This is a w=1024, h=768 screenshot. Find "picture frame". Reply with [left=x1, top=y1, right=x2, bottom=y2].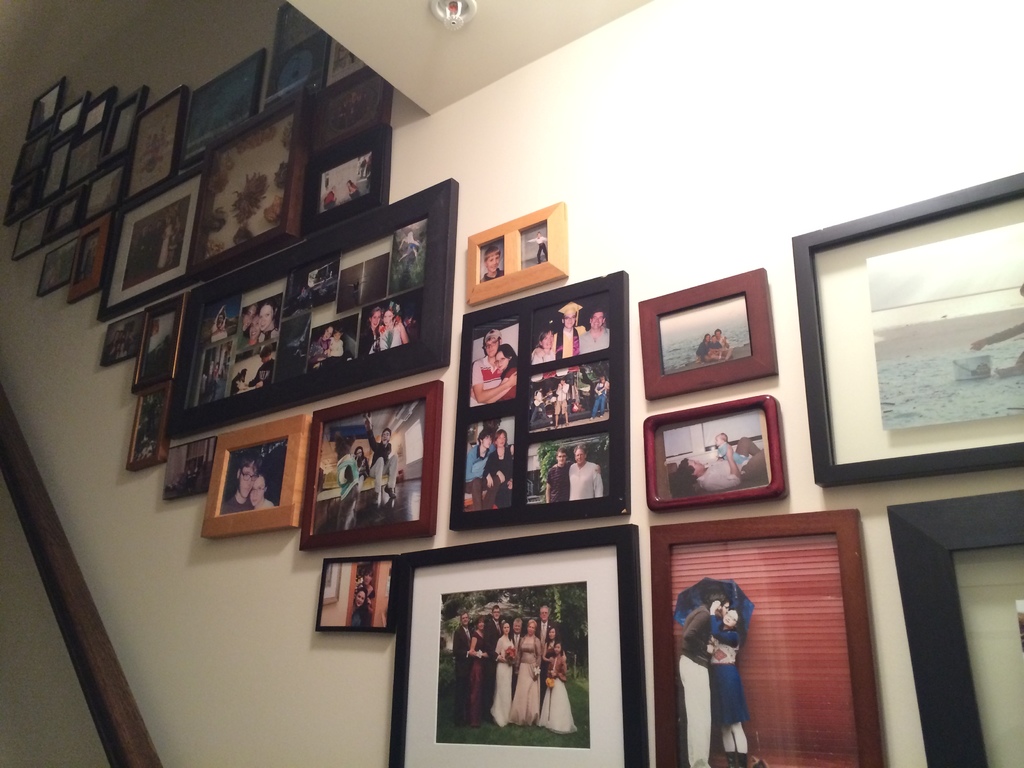
[left=644, top=397, right=789, bottom=509].
